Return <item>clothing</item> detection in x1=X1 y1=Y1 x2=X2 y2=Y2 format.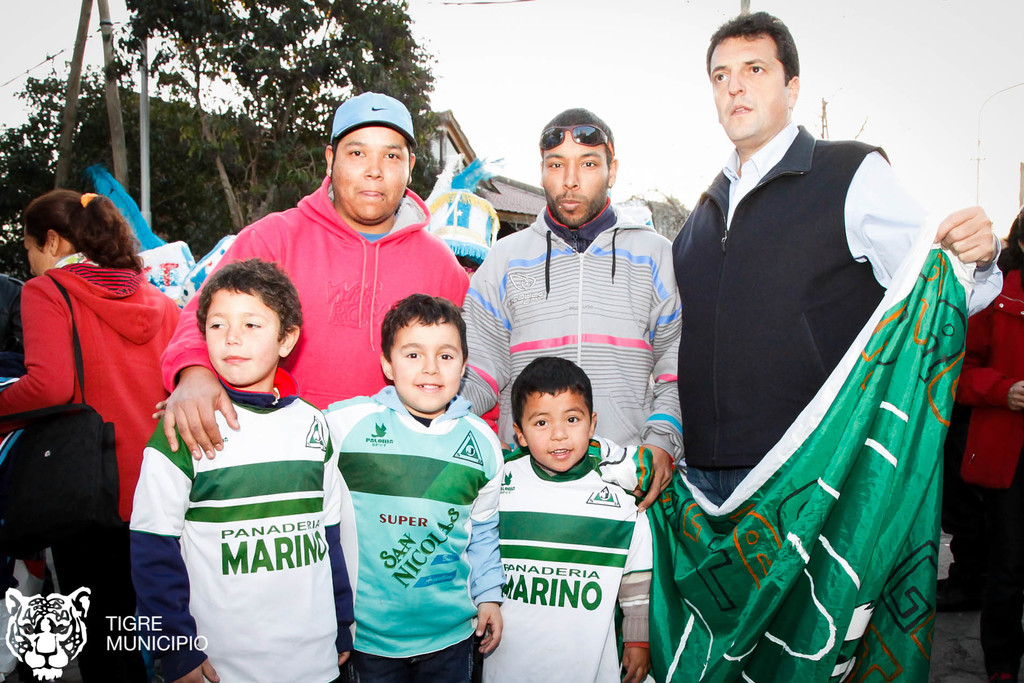
x1=950 y1=494 x2=1023 y2=682.
